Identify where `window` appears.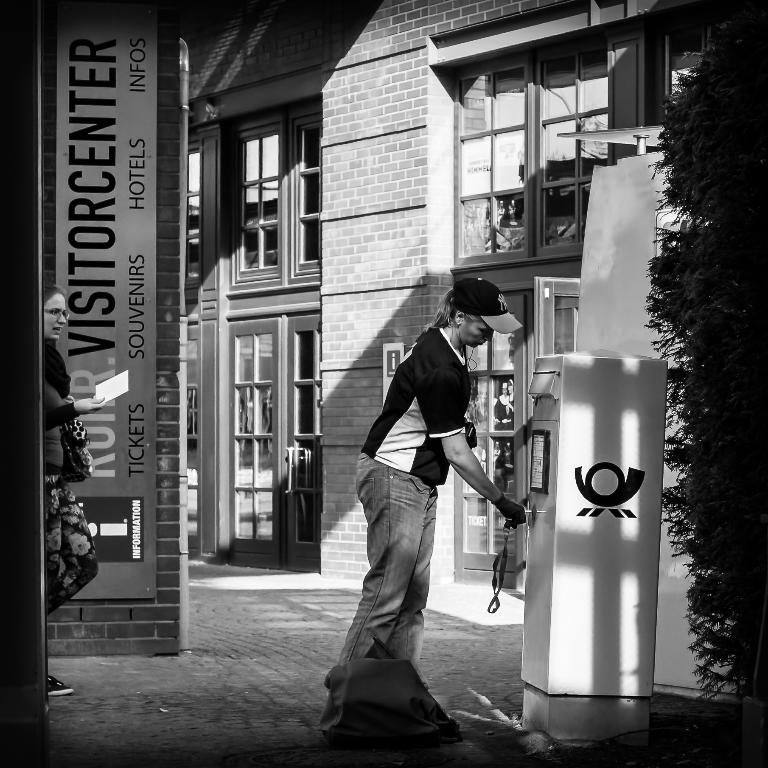
Appears at l=655, t=2, r=738, b=126.
